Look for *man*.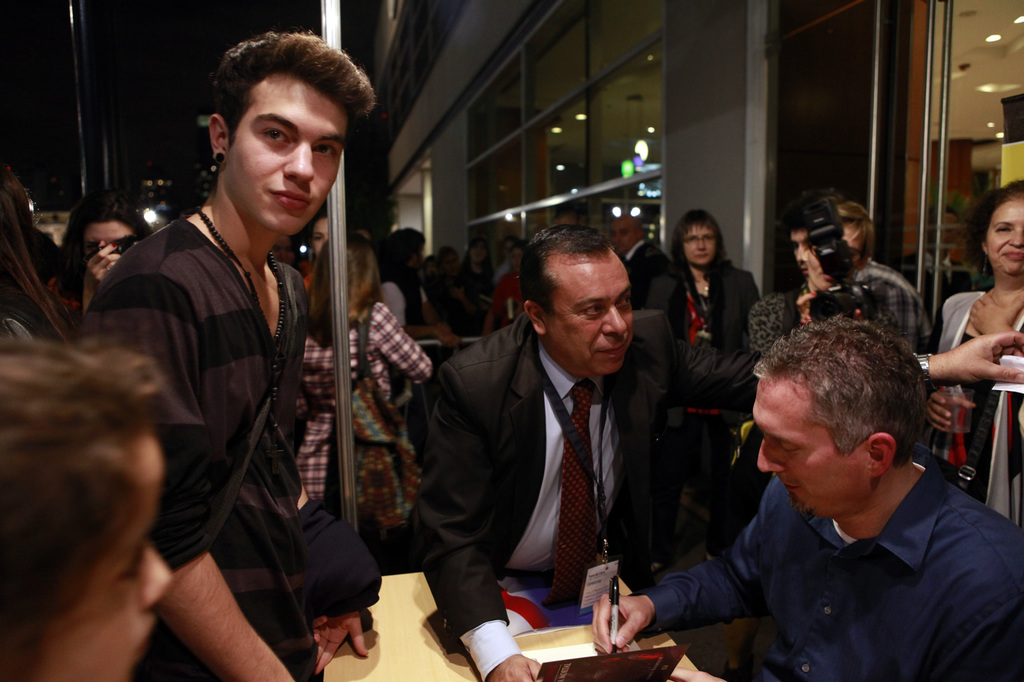
Found: locate(413, 218, 691, 649).
